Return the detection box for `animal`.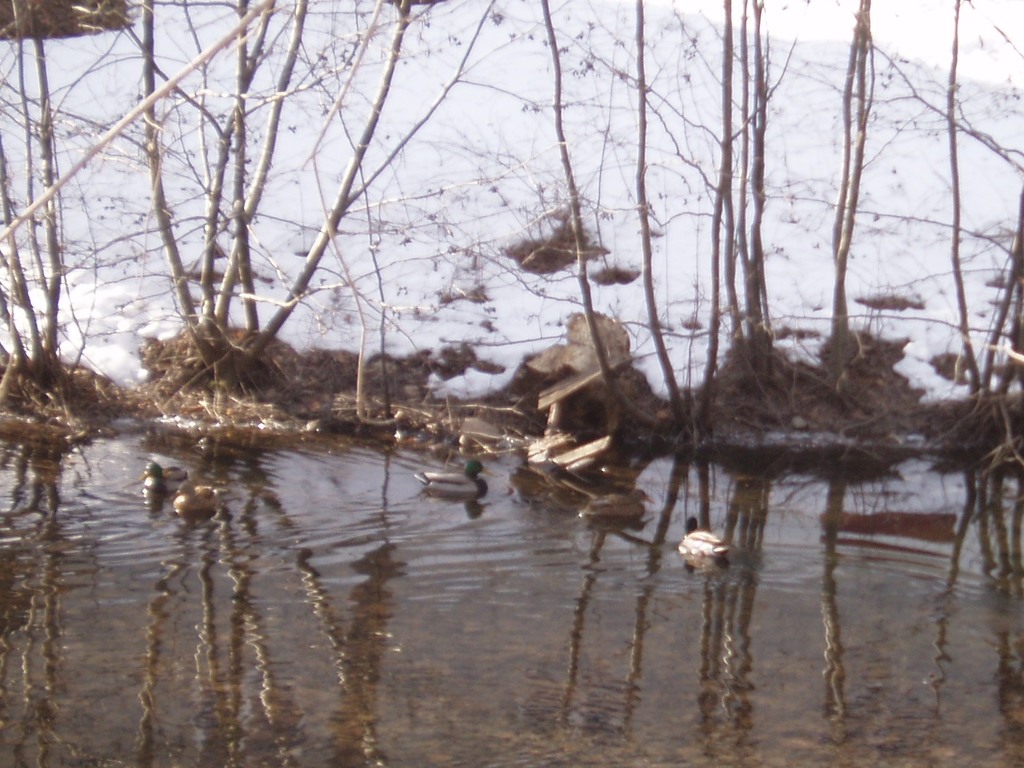
678,514,728,563.
